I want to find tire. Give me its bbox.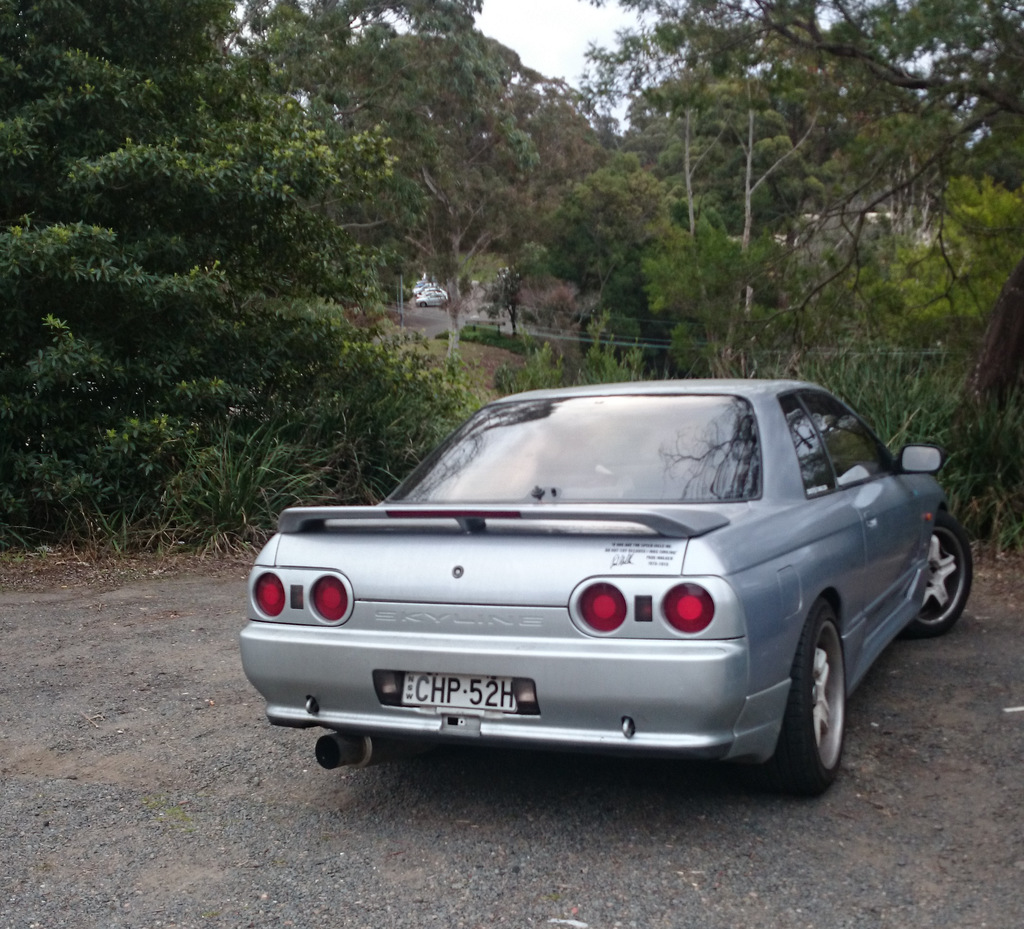
<bbox>790, 608, 884, 792</bbox>.
